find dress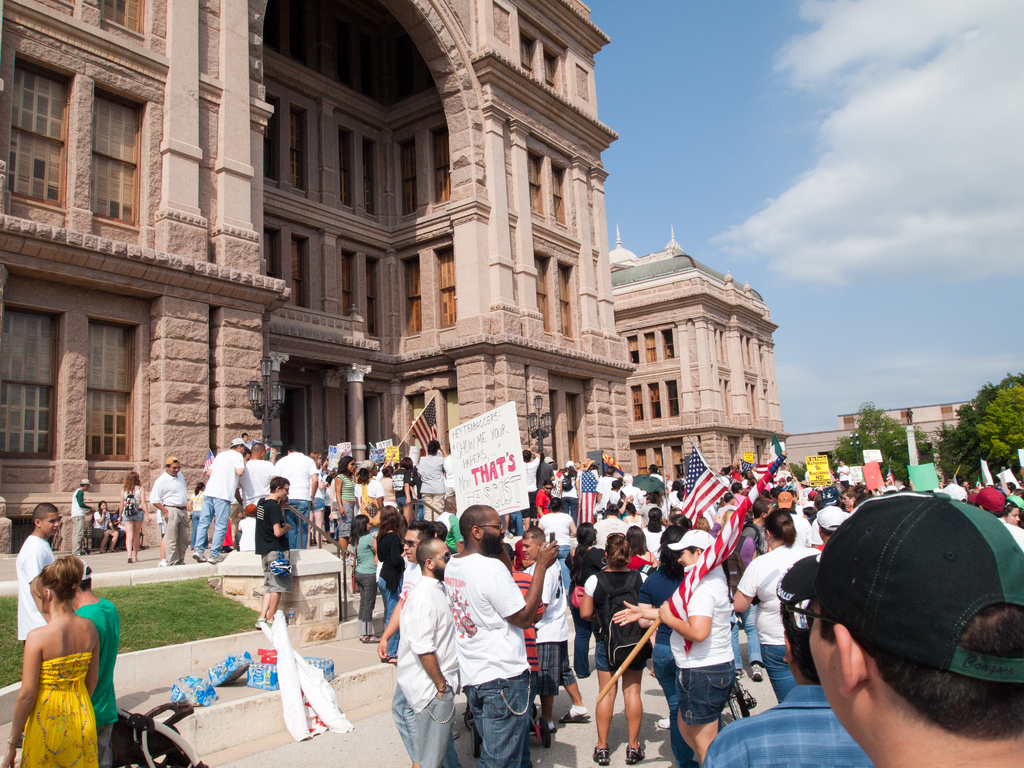
[left=19, top=653, right=96, bottom=767]
